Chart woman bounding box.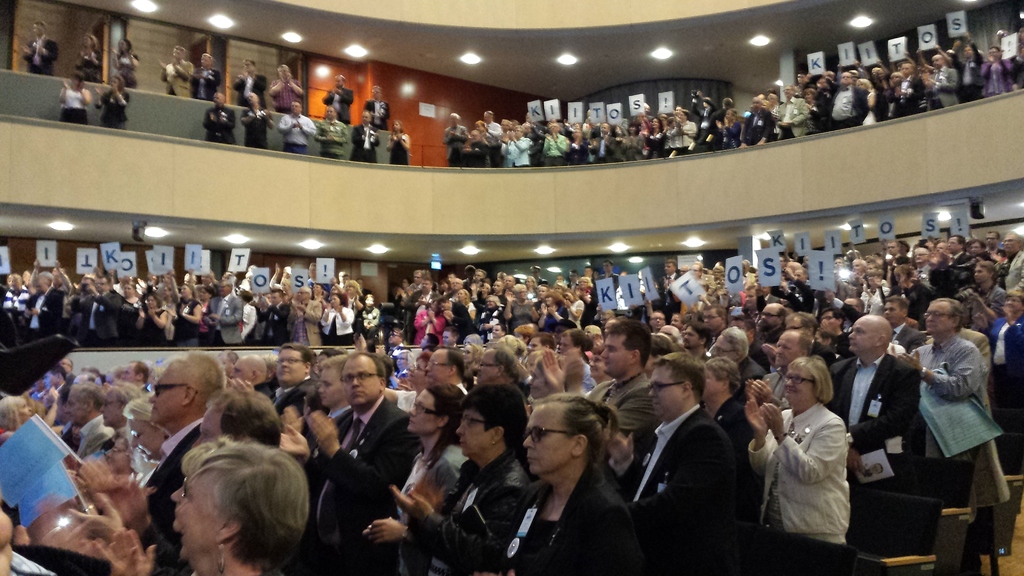
Charted: pyautogui.locateOnScreen(384, 119, 410, 166).
